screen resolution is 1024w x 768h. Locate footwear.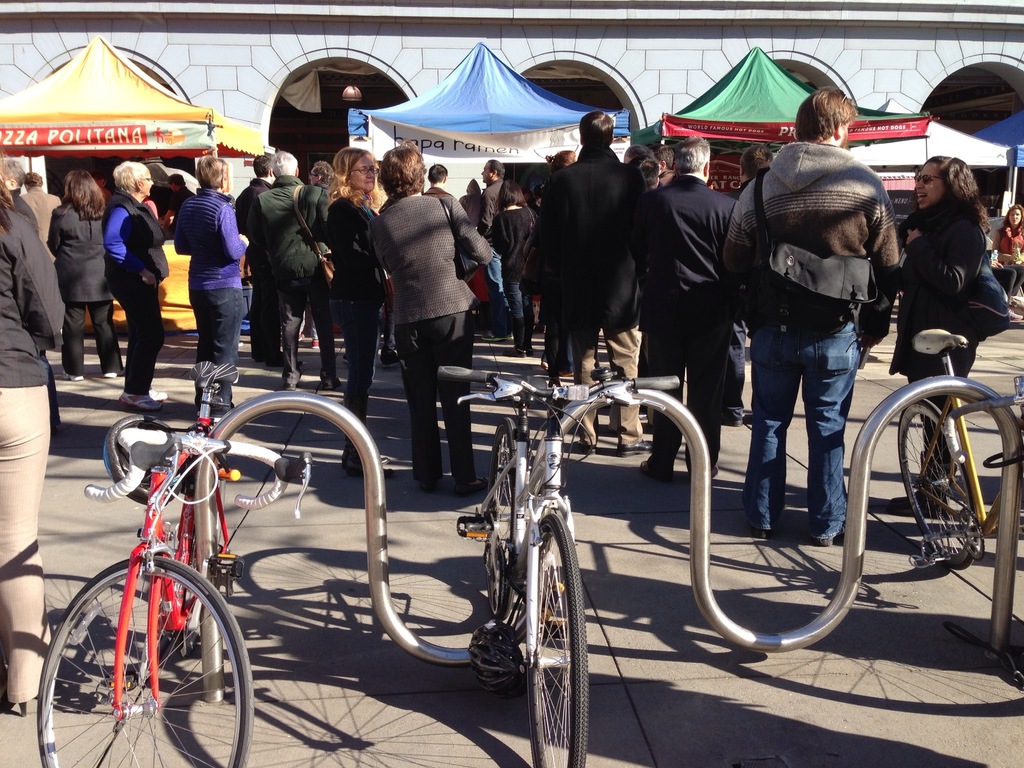
BBox(310, 336, 320, 351).
